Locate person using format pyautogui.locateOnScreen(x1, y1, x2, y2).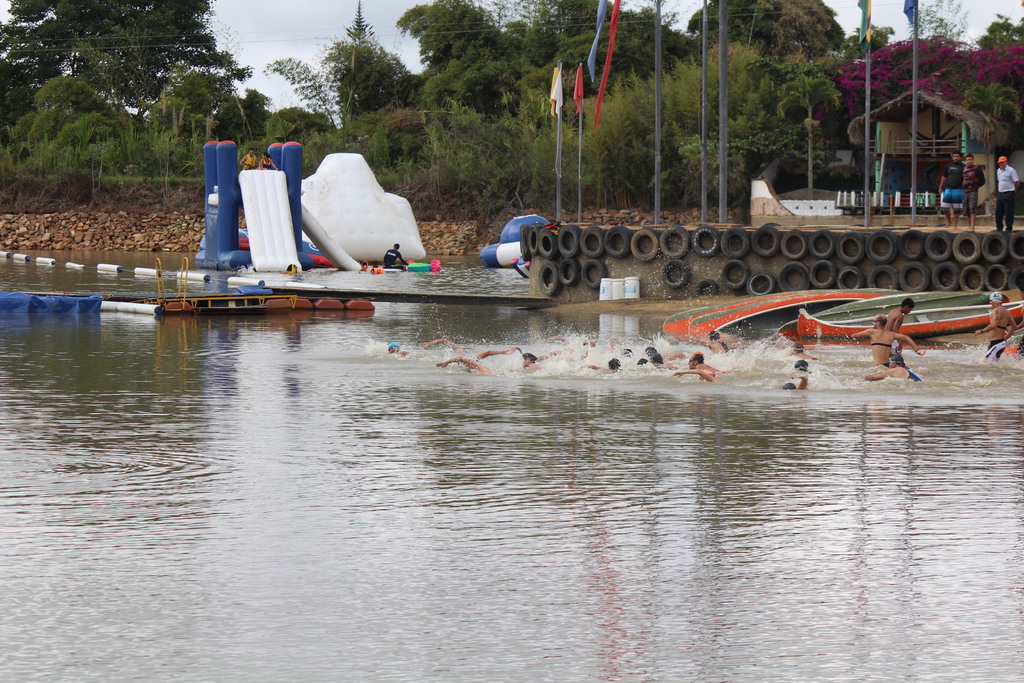
pyautogui.locateOnScreen(676, 356, 712, 383).
